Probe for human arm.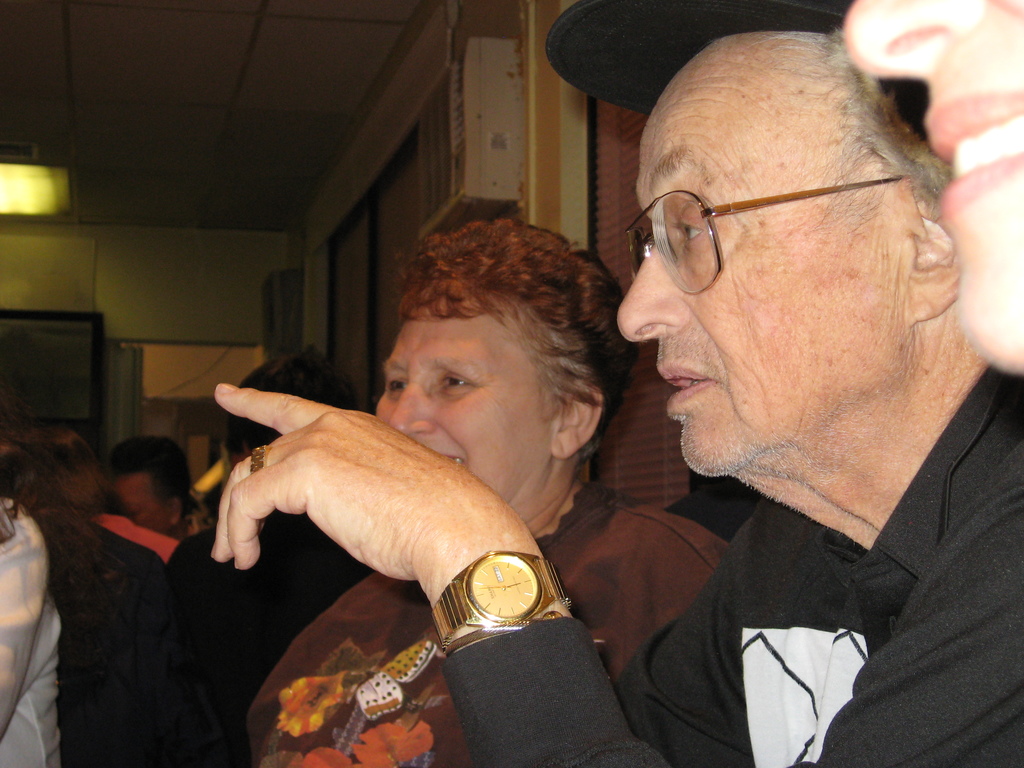
Probe result: detection(205, 350, 606, 767).
